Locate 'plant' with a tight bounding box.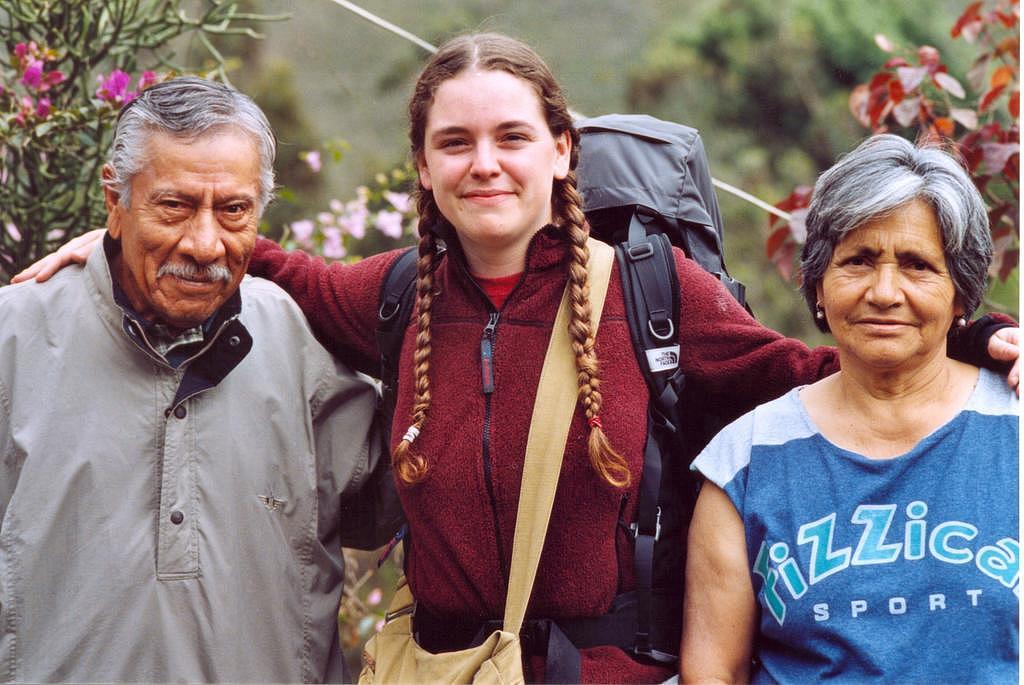
detection(239, 59, 358, 243).
